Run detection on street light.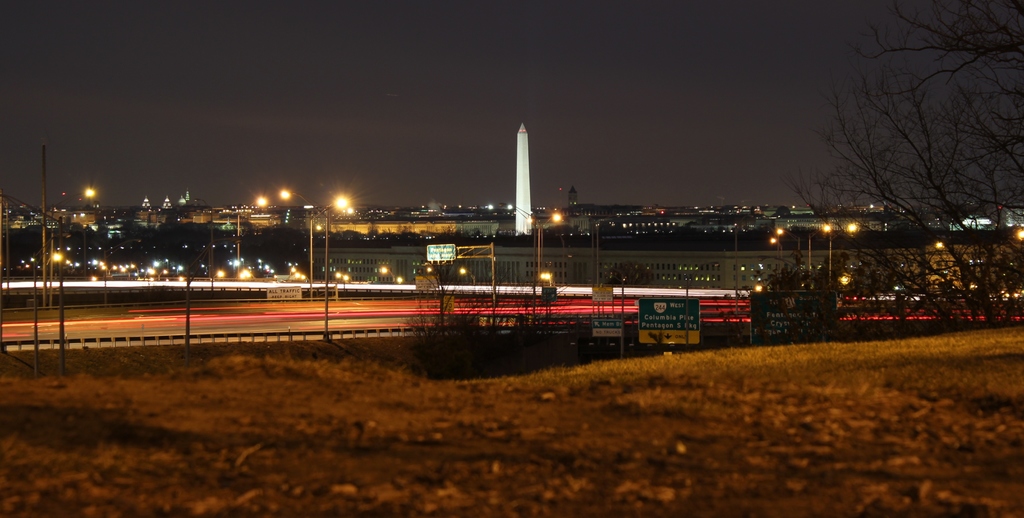
Result: 504,207,559,286.
